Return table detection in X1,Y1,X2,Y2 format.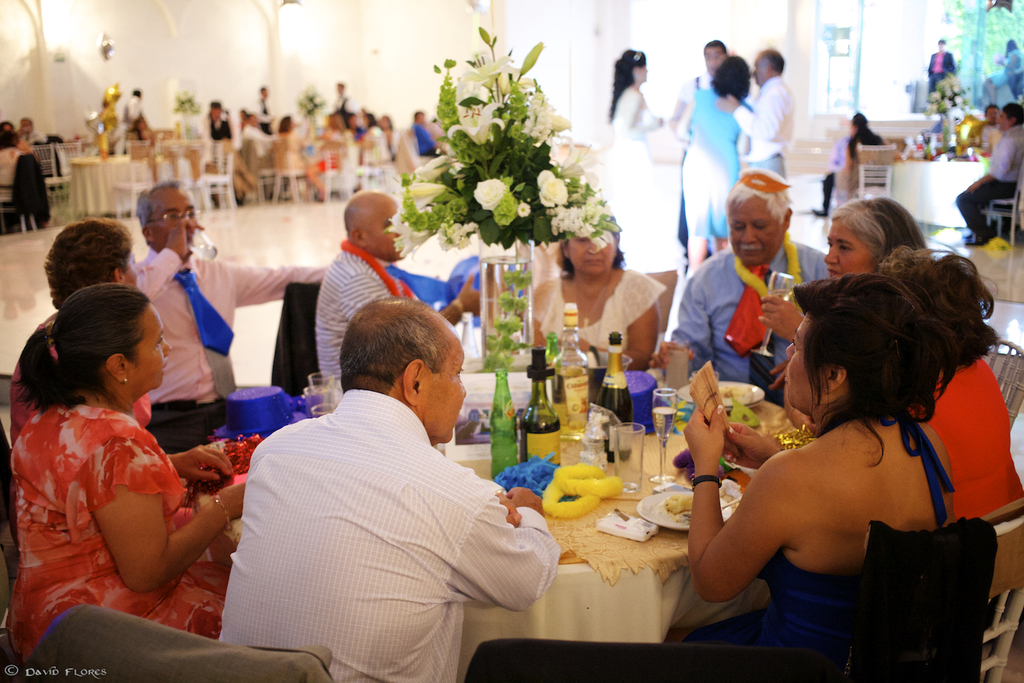
64,150,164,216.
